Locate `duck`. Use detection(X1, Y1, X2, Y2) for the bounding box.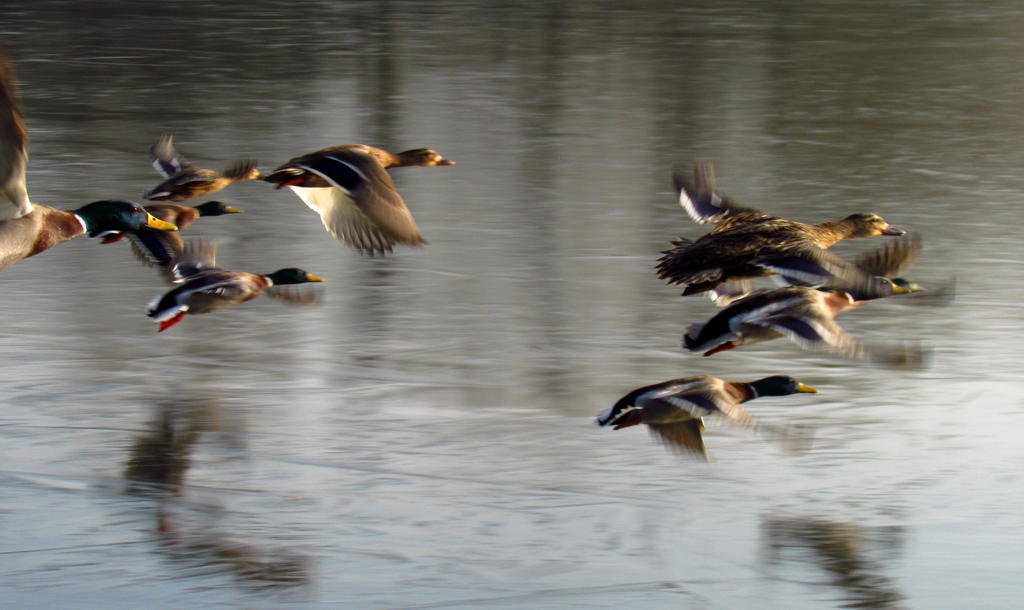
detection(676, 277, 879, 378).
